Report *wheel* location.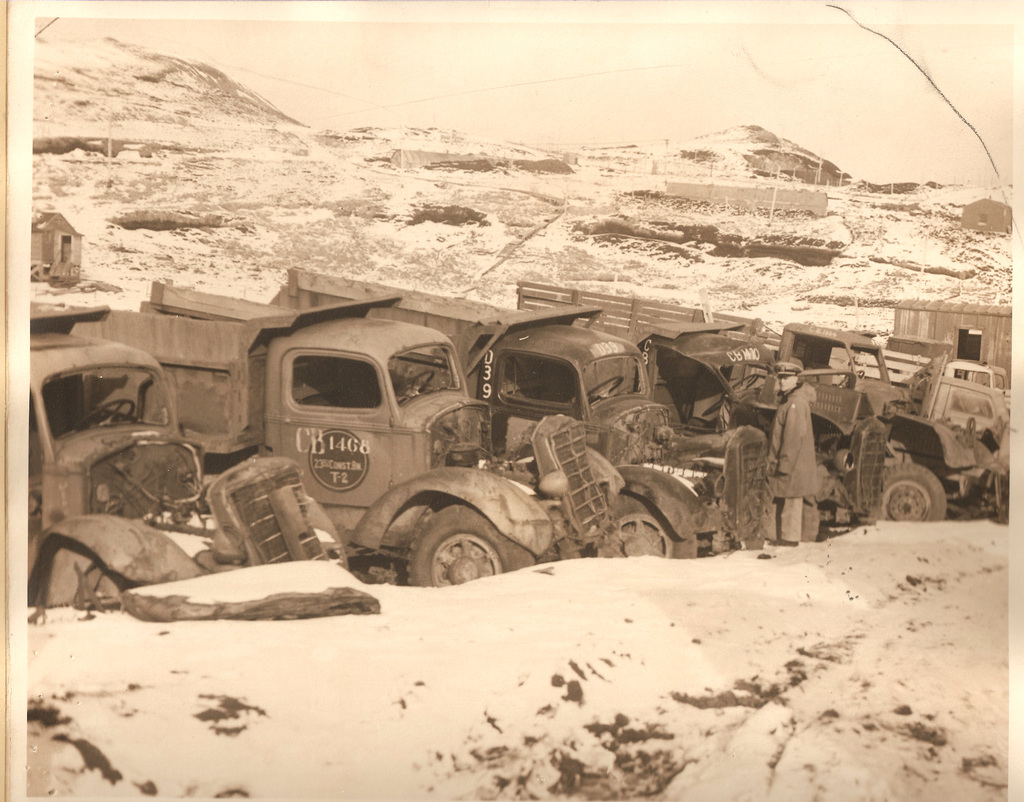
Report: 578 490 696 559.
